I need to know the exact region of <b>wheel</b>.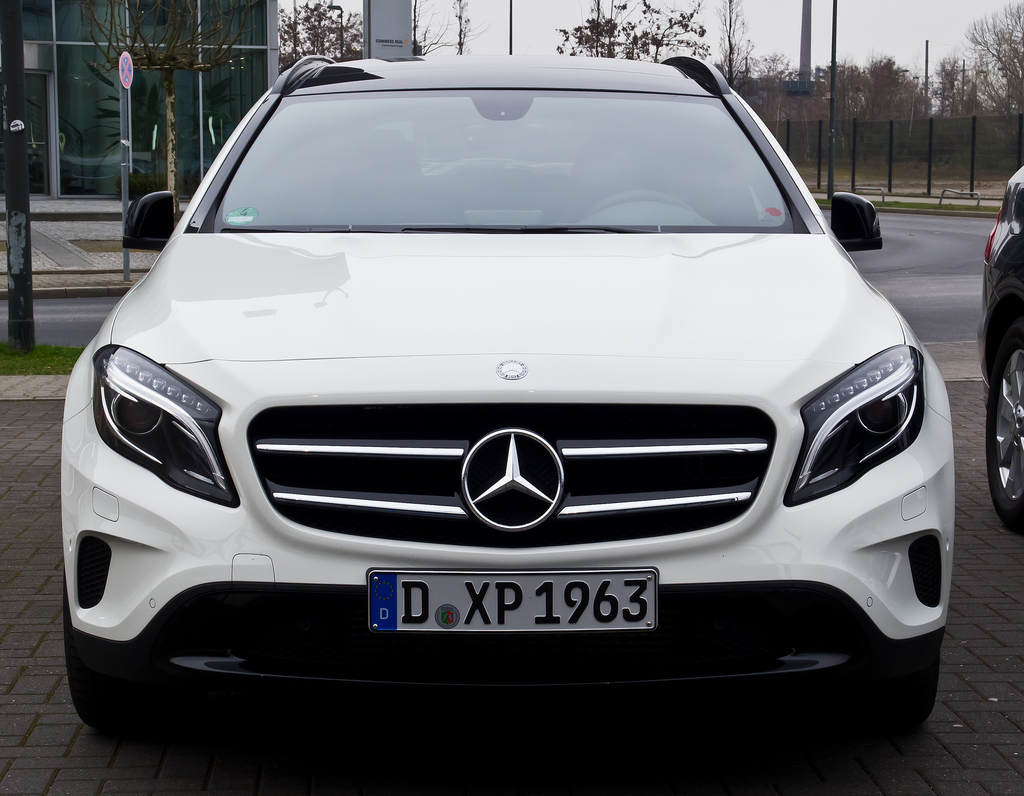
Region: <region>65, 589, 167, 740</region>.
